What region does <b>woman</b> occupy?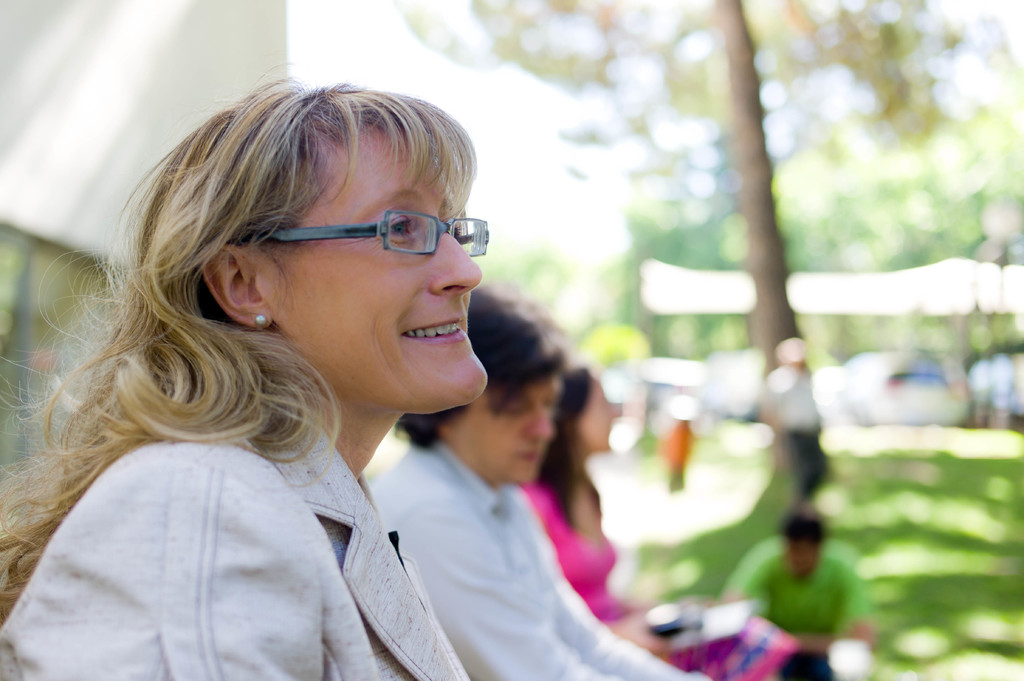
BBox(10, 79, 652, 673).
